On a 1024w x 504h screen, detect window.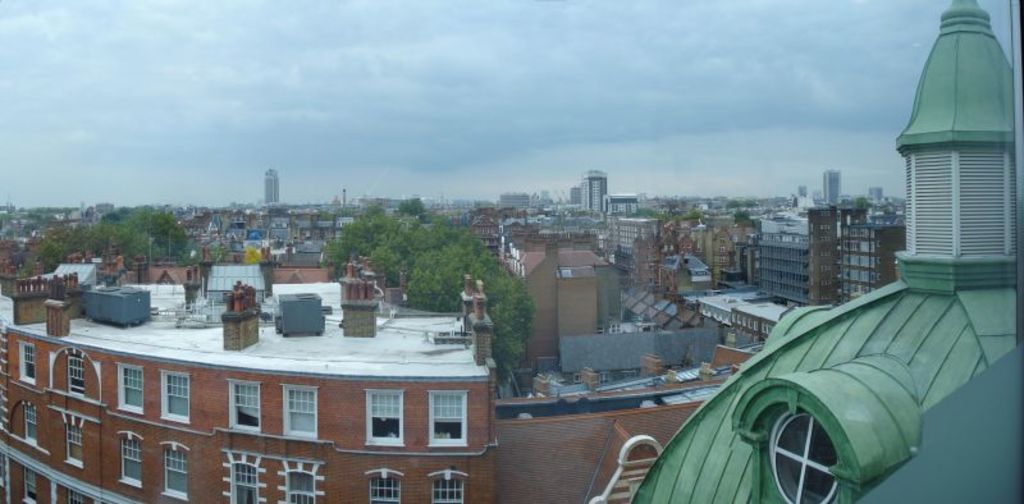
left=65, top=489, right=83, bottom=503.
